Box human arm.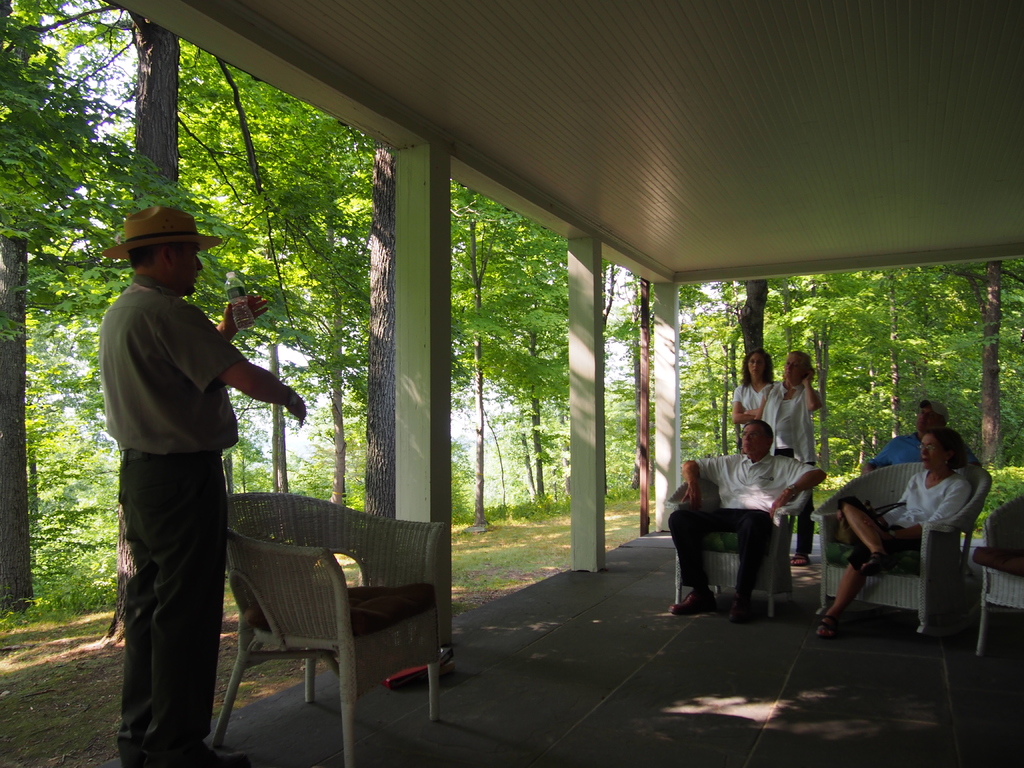
{"left": 799, "top": 367, "right": 826, "bottom": 413}.
